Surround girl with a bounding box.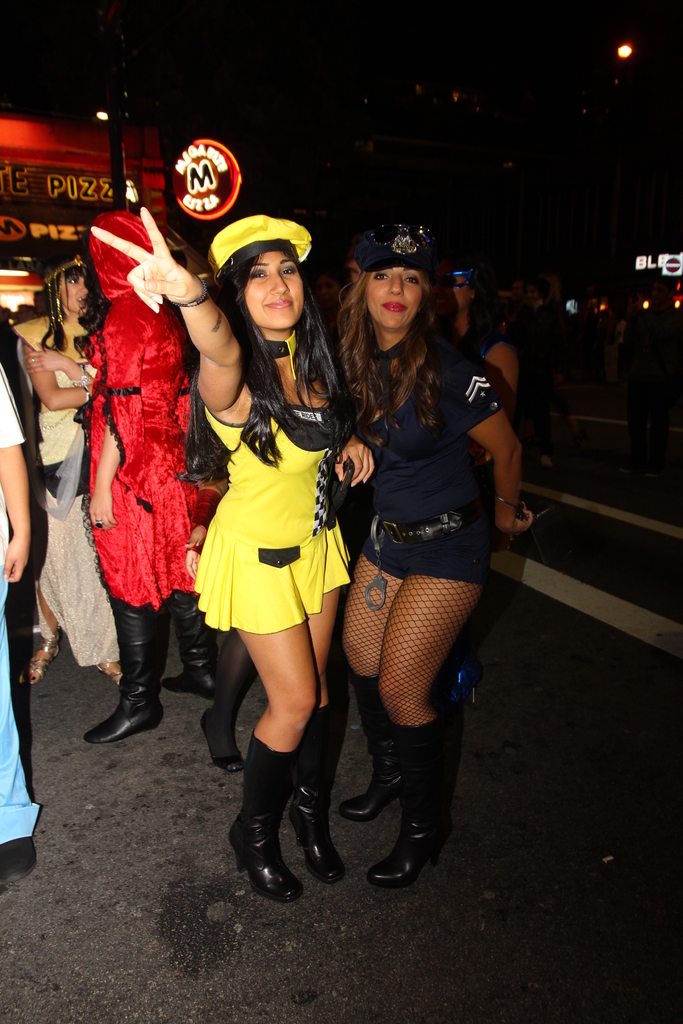
{"x1": 335, "y1": 223, "x2": 533, "y2": 881}.
